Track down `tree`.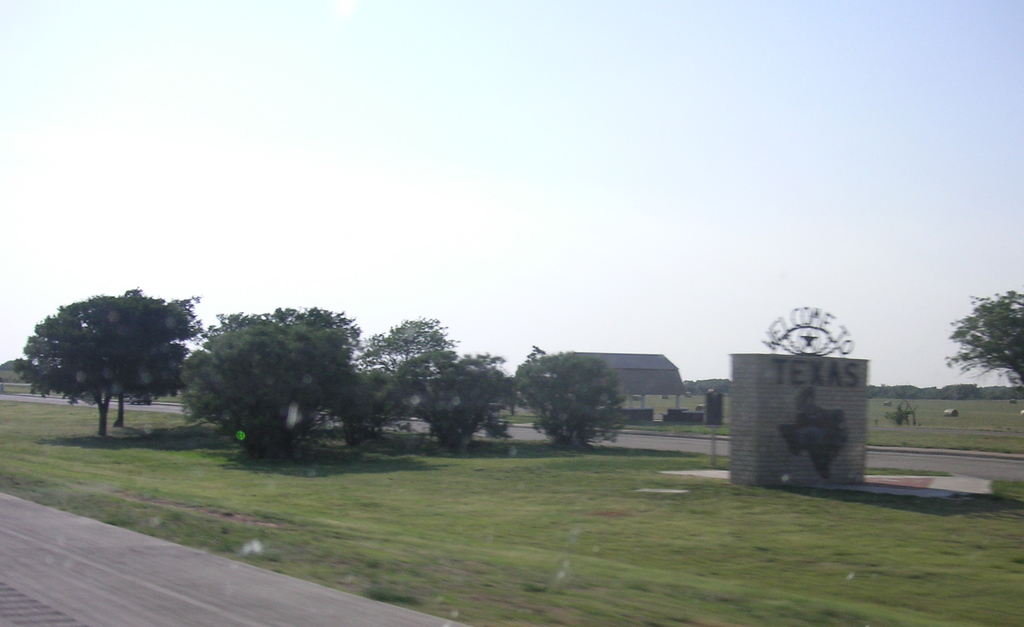
Tracked to 177/299/351/463.
